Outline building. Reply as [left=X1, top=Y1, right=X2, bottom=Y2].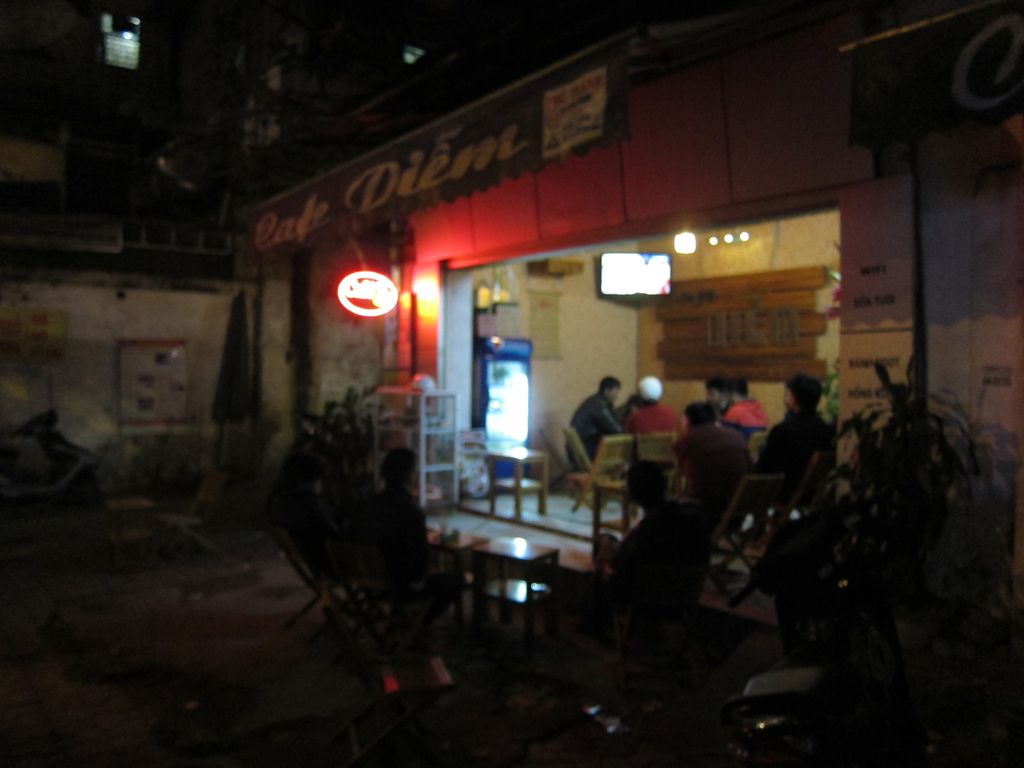
[left=223, top=2, right=1023, bottom=636].
